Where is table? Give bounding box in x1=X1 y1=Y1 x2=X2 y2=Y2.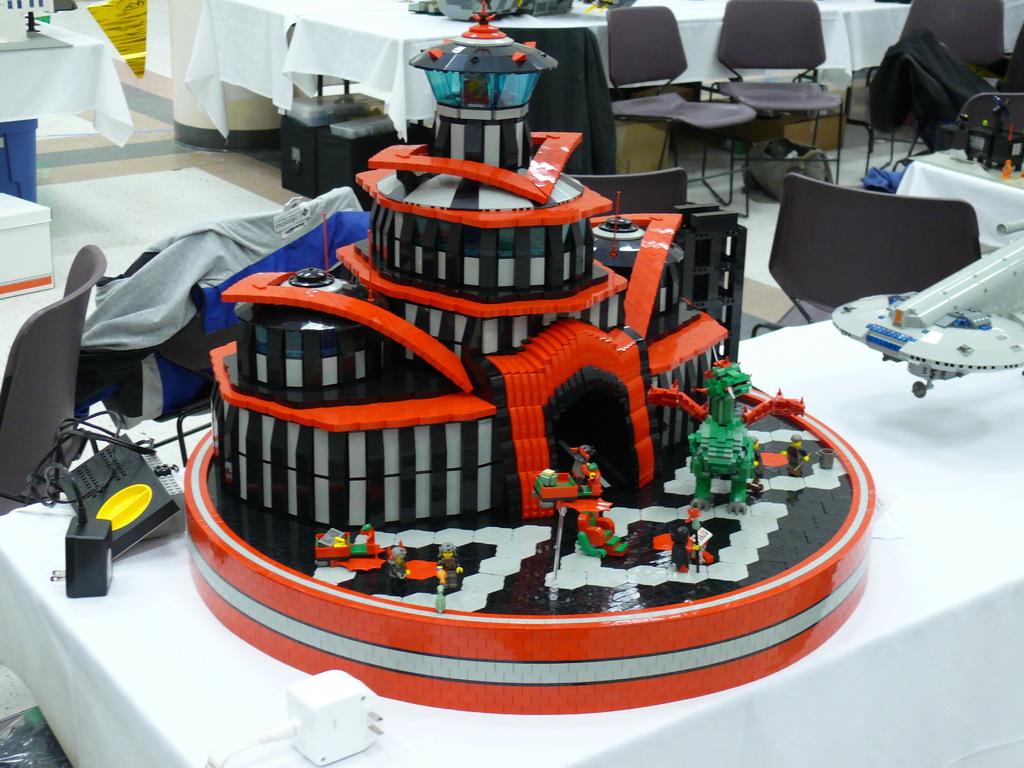
x1=148 y1=202 x2=884 y2=696.
